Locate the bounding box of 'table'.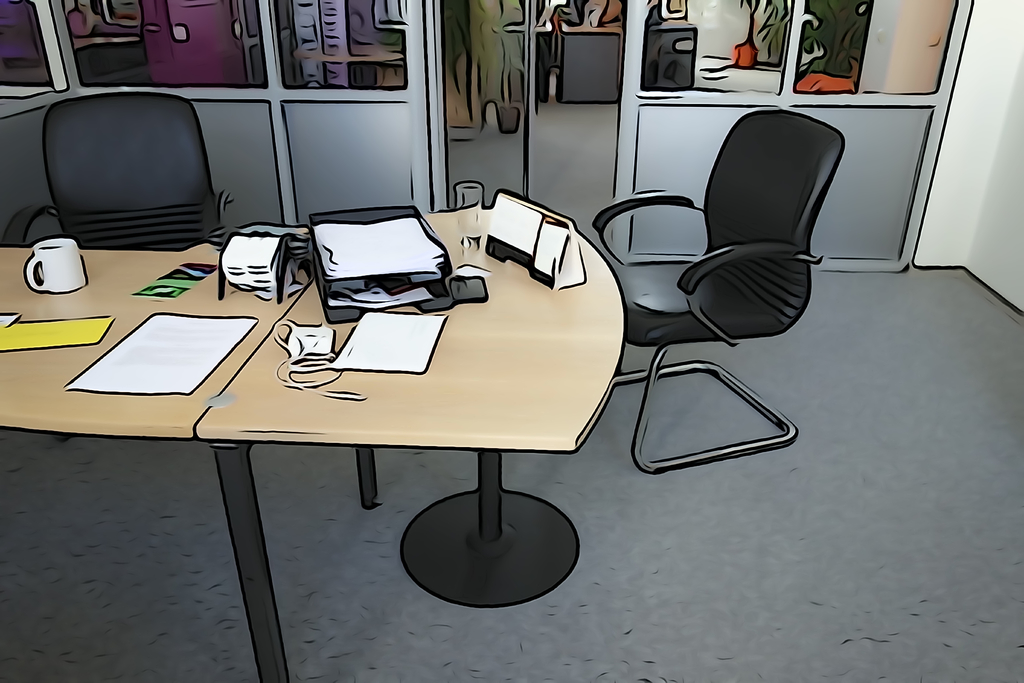
Bounding box: rect(557, 24, 628, 105).
